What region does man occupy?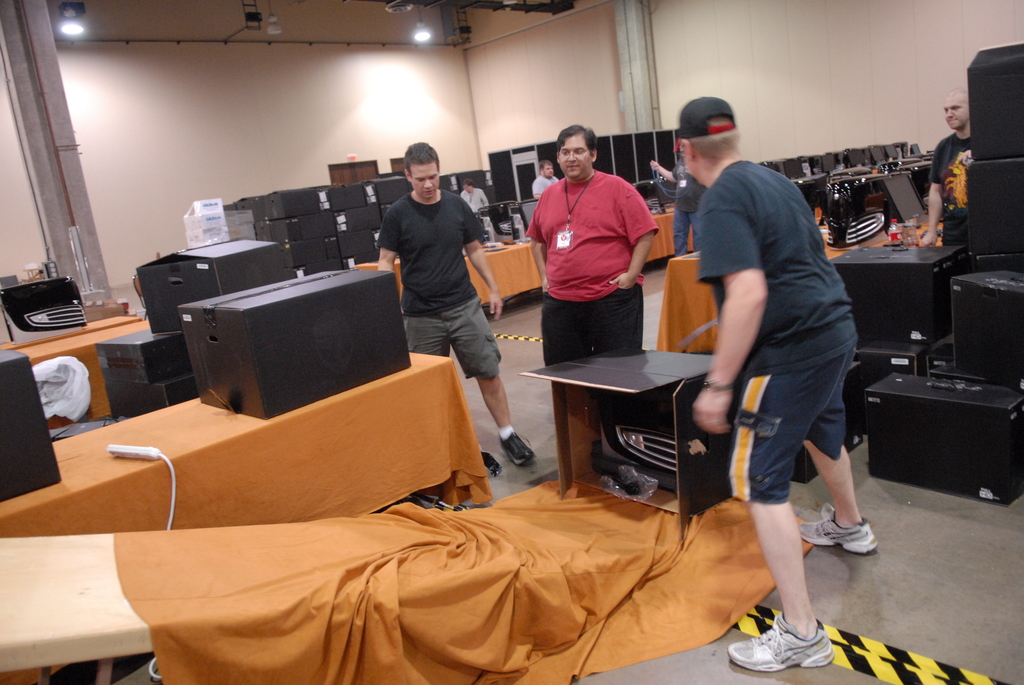
534/164/561/200.
